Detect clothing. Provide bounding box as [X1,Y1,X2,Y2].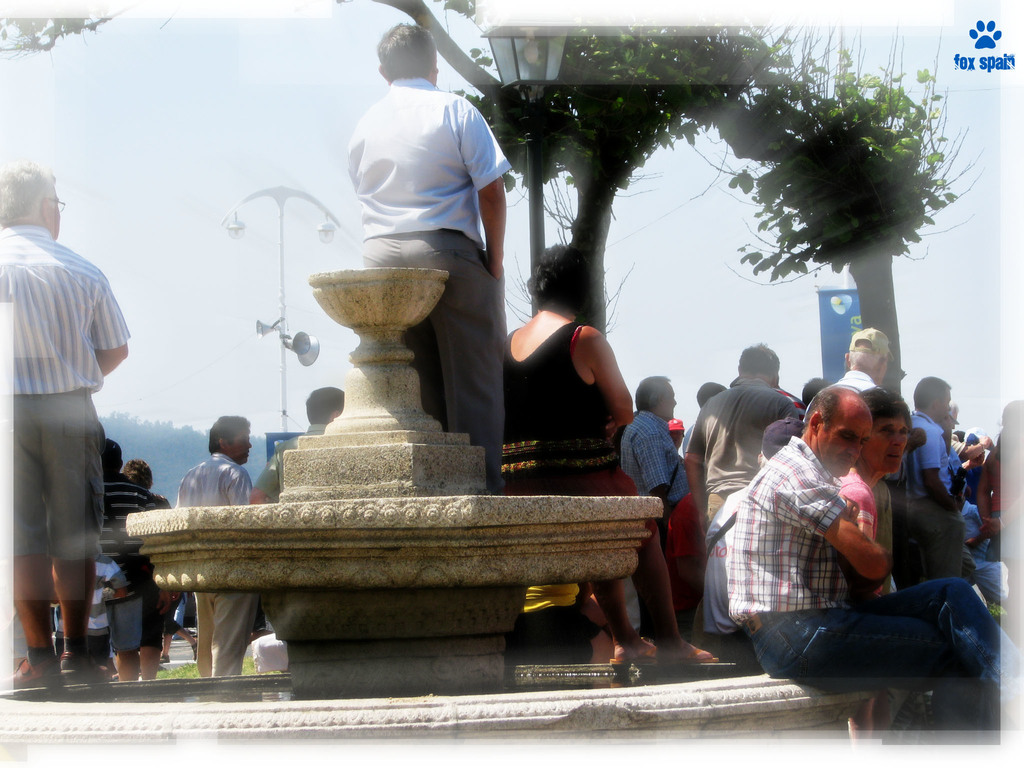
[619,417,691,529].
